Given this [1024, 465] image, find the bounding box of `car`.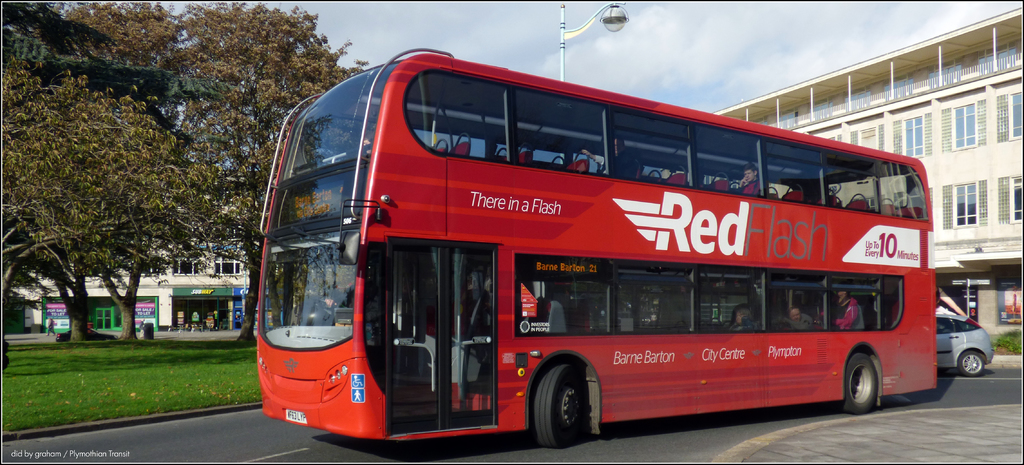
locate(934, 317, 992, 378).
